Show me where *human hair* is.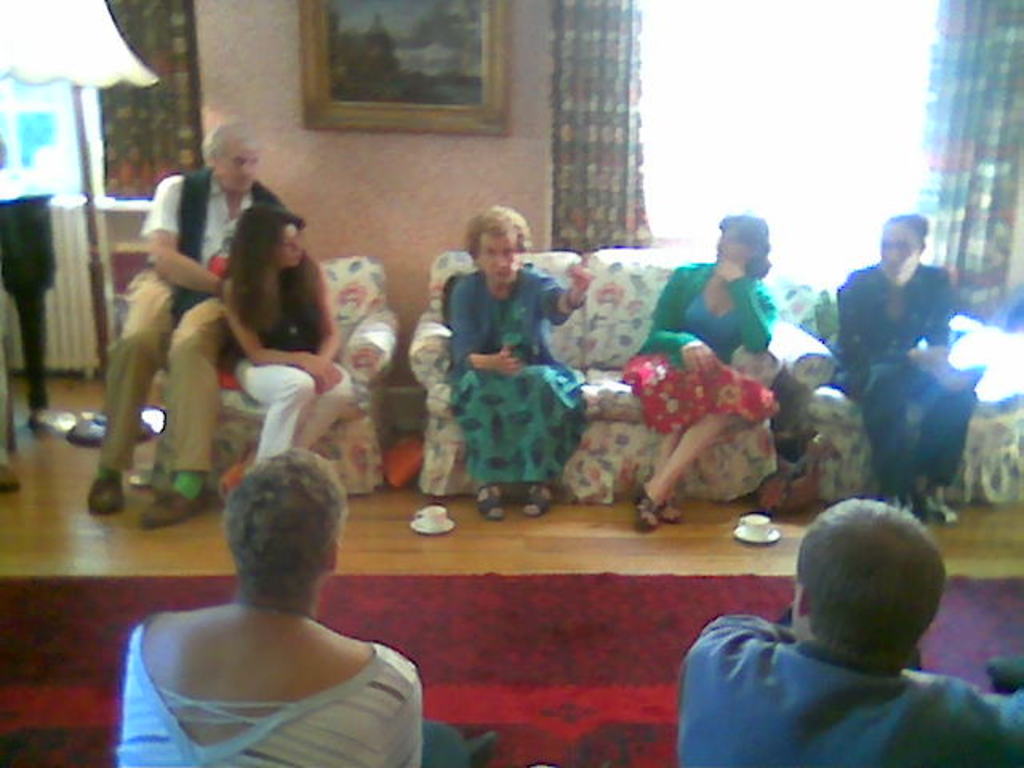
*human hair* is at locate(882, 218, 930, 240).
